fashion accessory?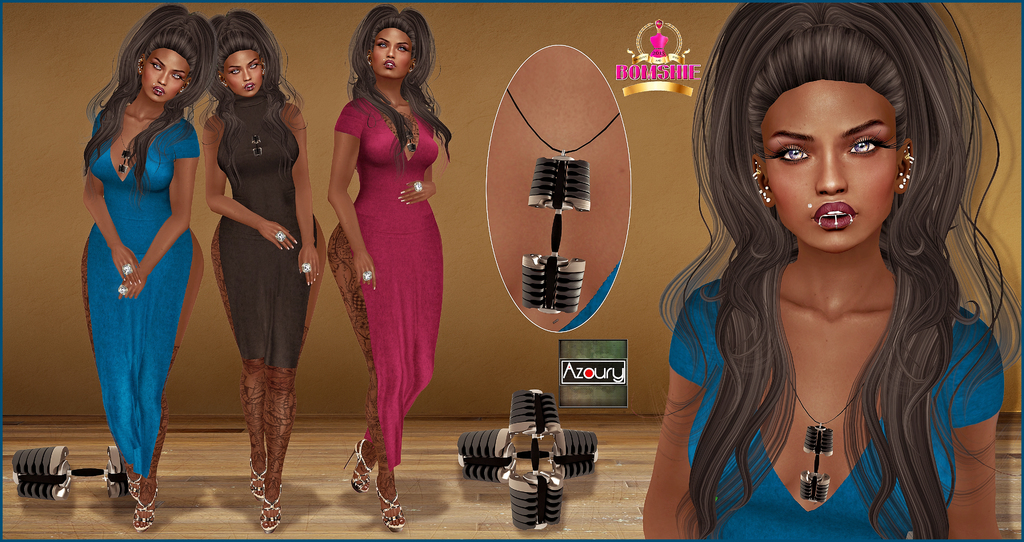
<box>896,145,917,194</box>
